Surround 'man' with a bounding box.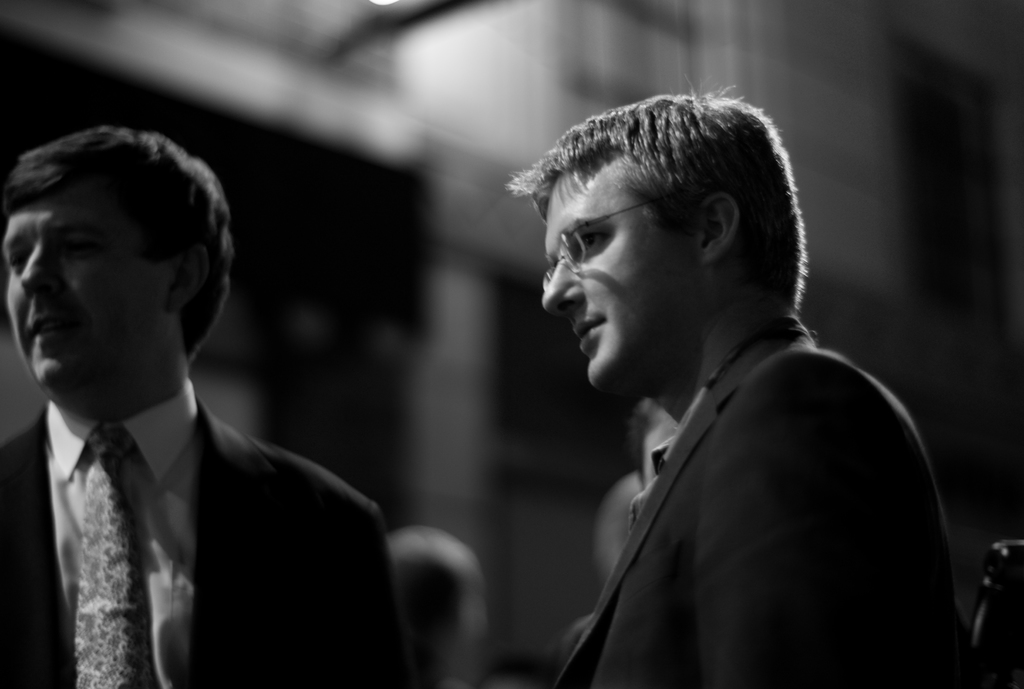
detection(500, 94, 957, 688).
